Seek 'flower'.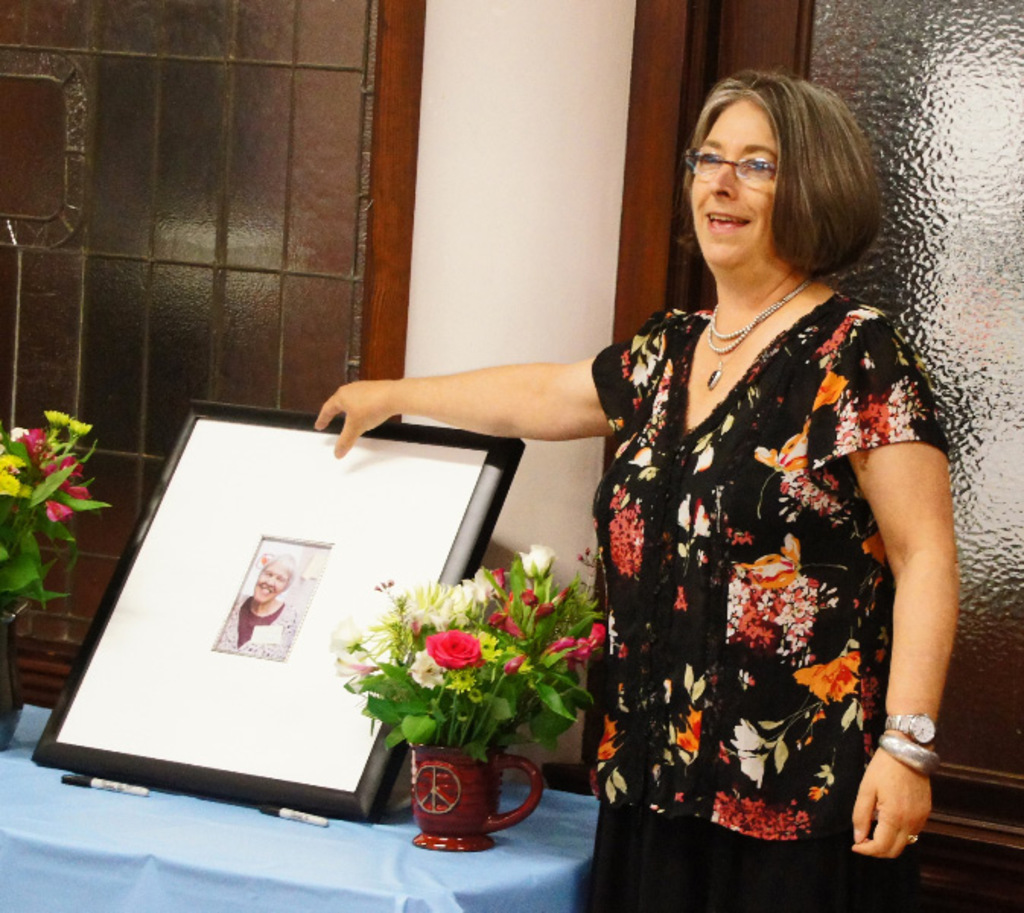
rect(604, 505, 650, 574).
